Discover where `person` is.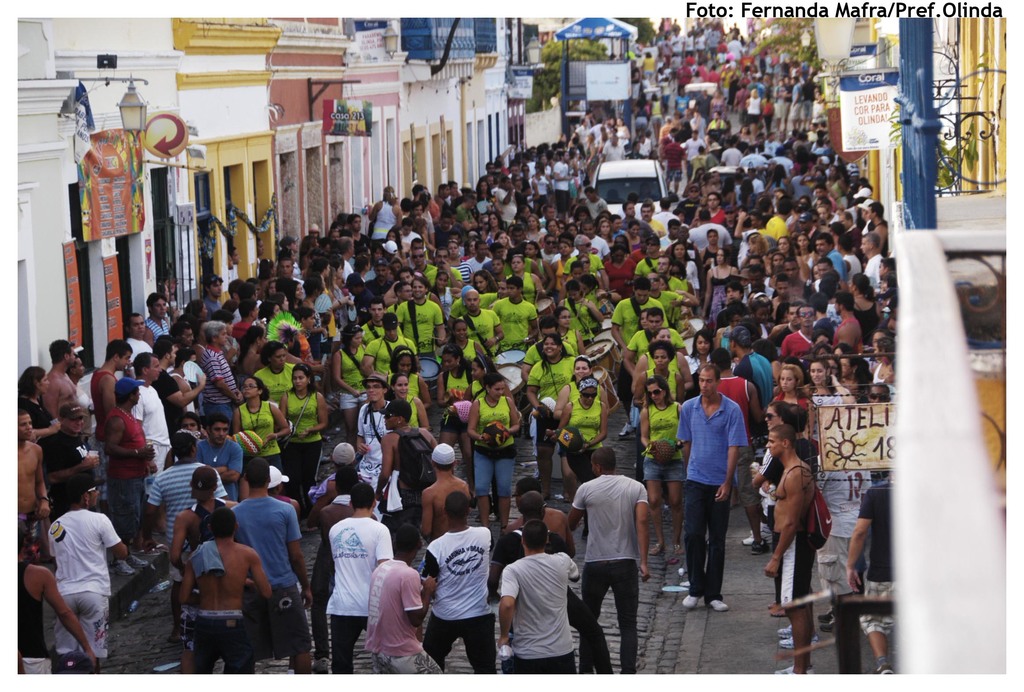
Discovered at bbox=[558, 383, 607, 536].
